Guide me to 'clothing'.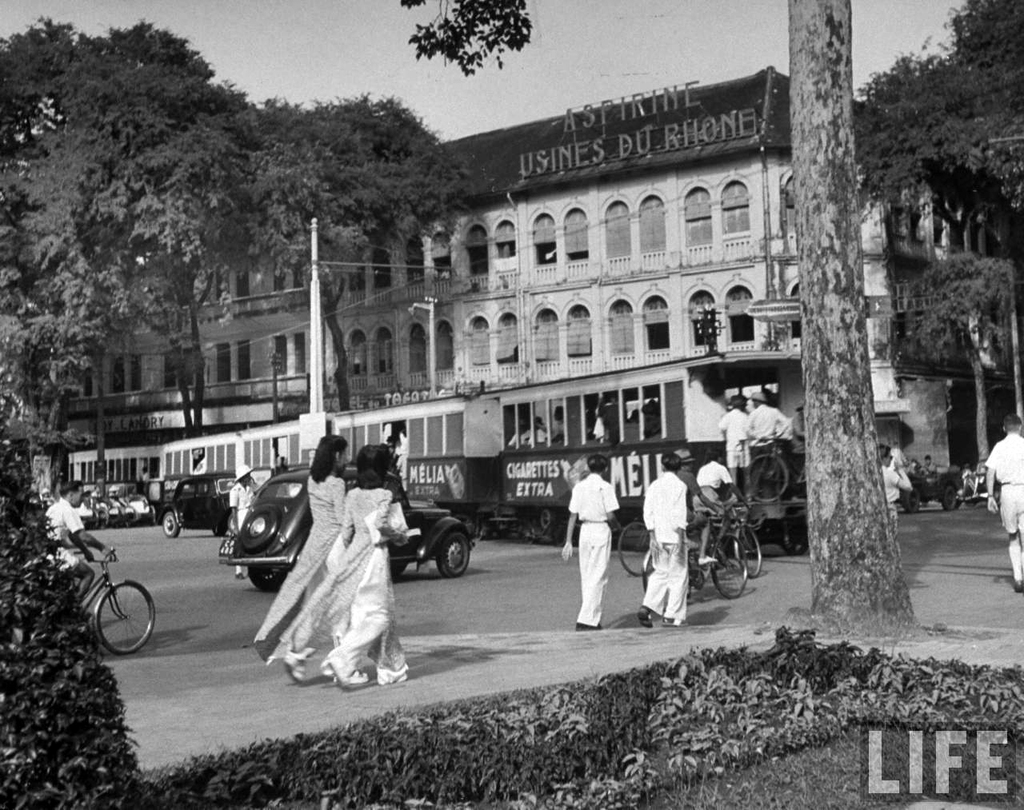
Guidance: box=[238, 485, 354, 652].
